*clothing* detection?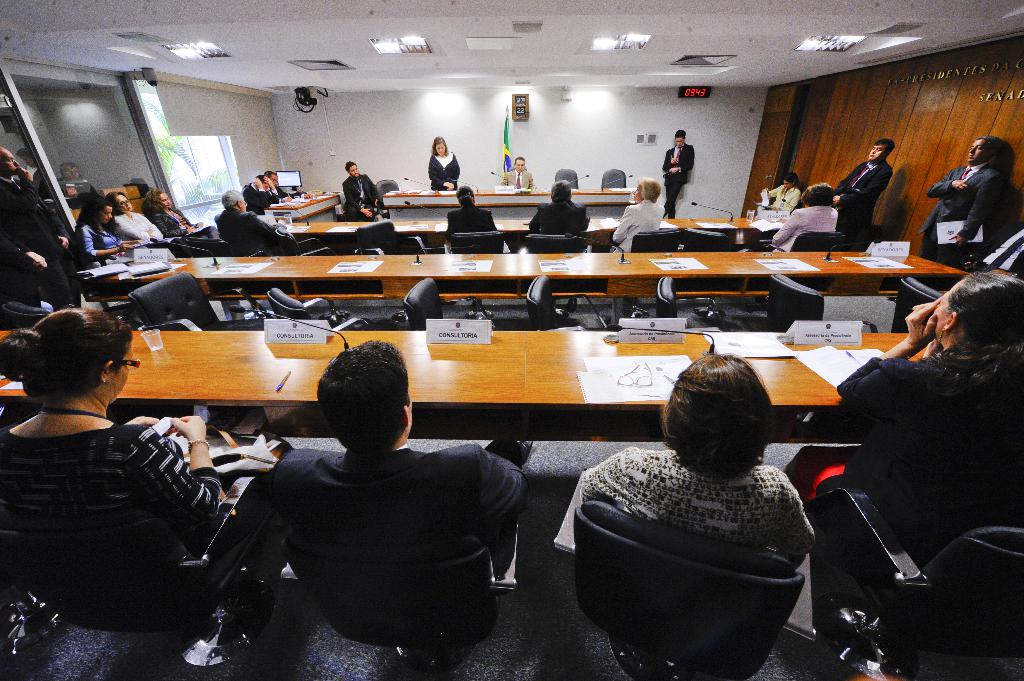
[x1=932, y1=153, x2=1019, y2=276]
